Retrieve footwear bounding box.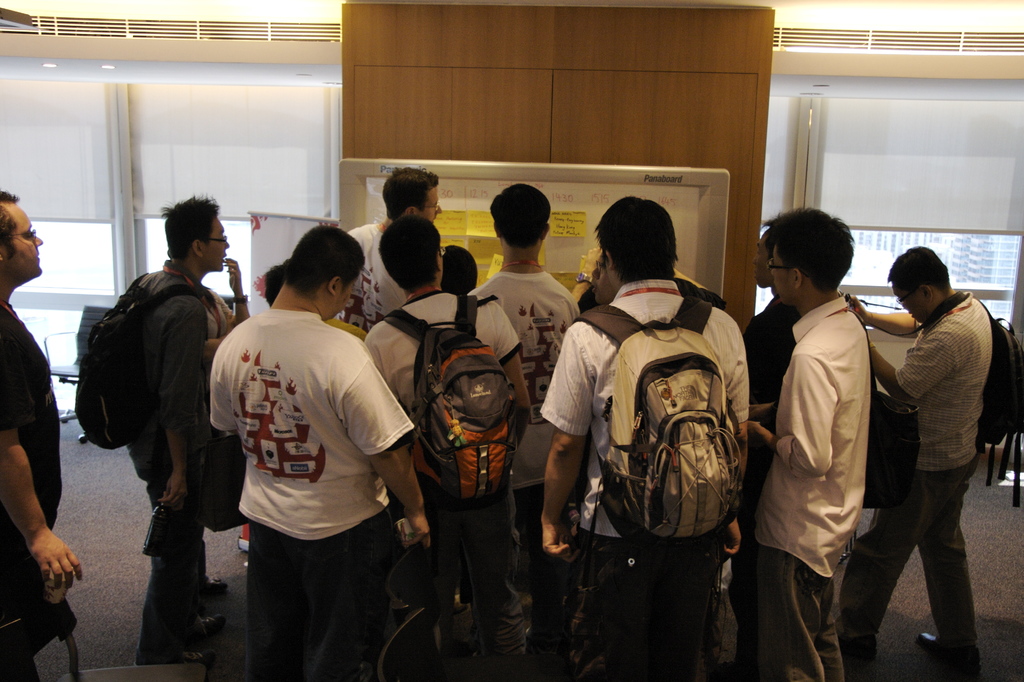
Bounding box: (836,644,877,670).
